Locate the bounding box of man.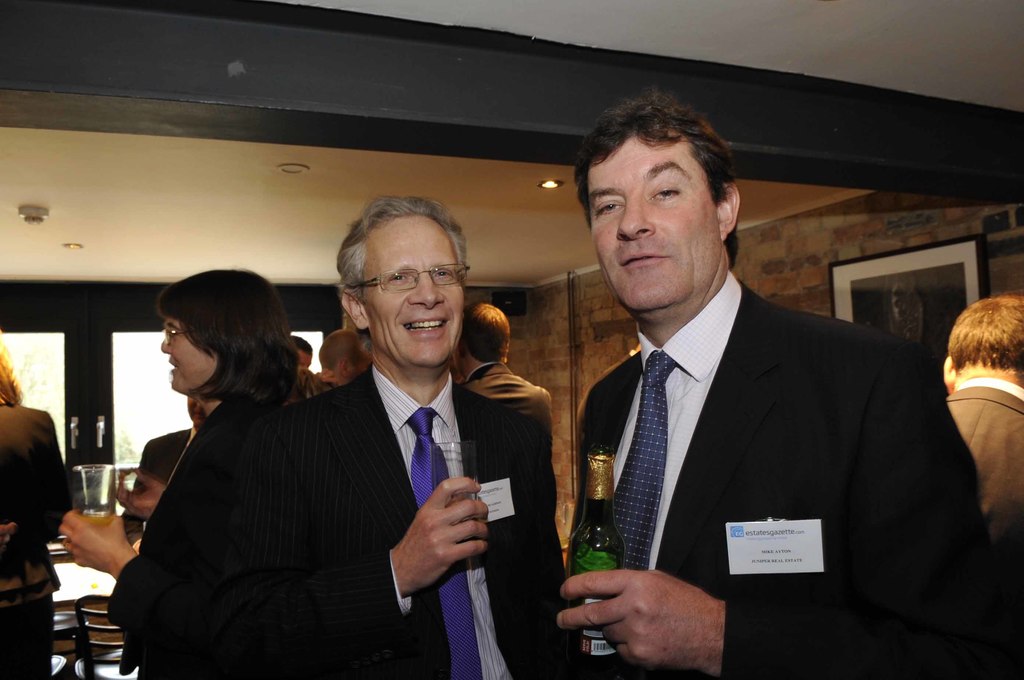
Bounding box: locate(130, 390, 213, 517).
